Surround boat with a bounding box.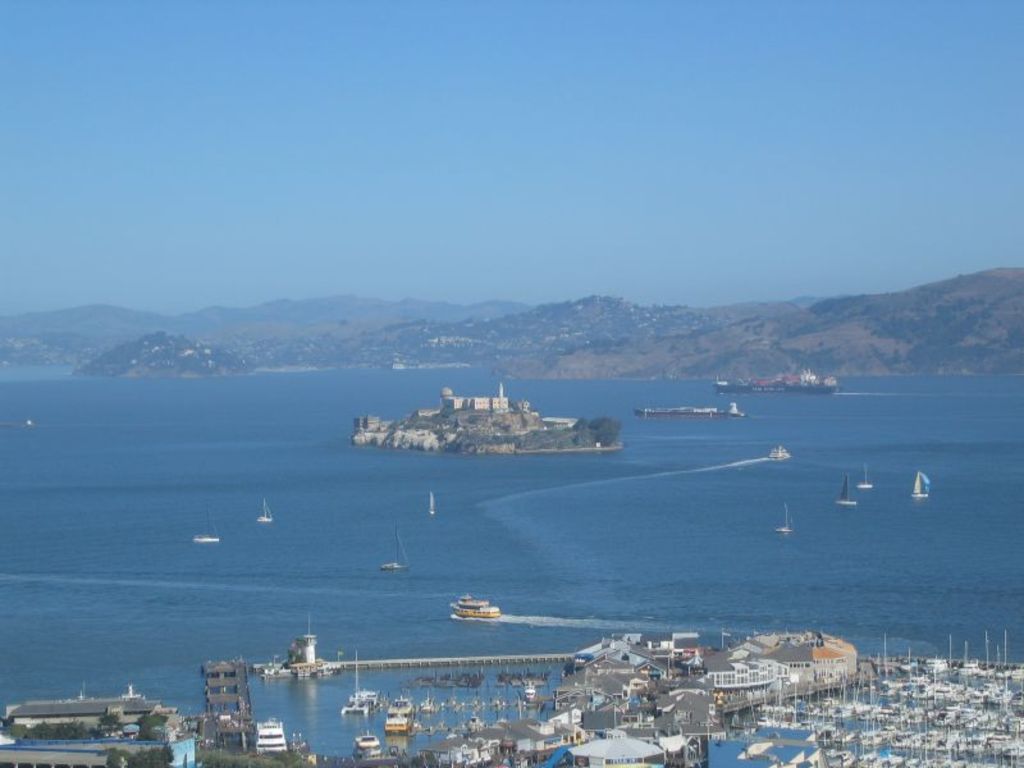
<region>840, 475, 851, 500</region>.
